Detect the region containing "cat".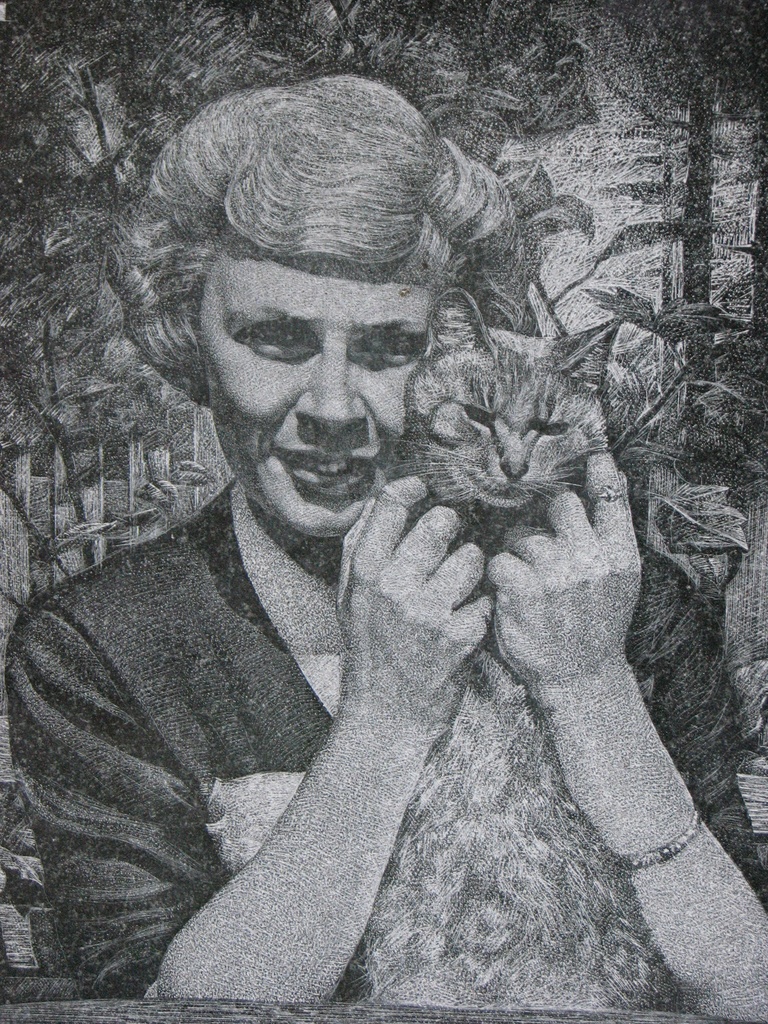
bbox=[370, 288, 675, 1012].
